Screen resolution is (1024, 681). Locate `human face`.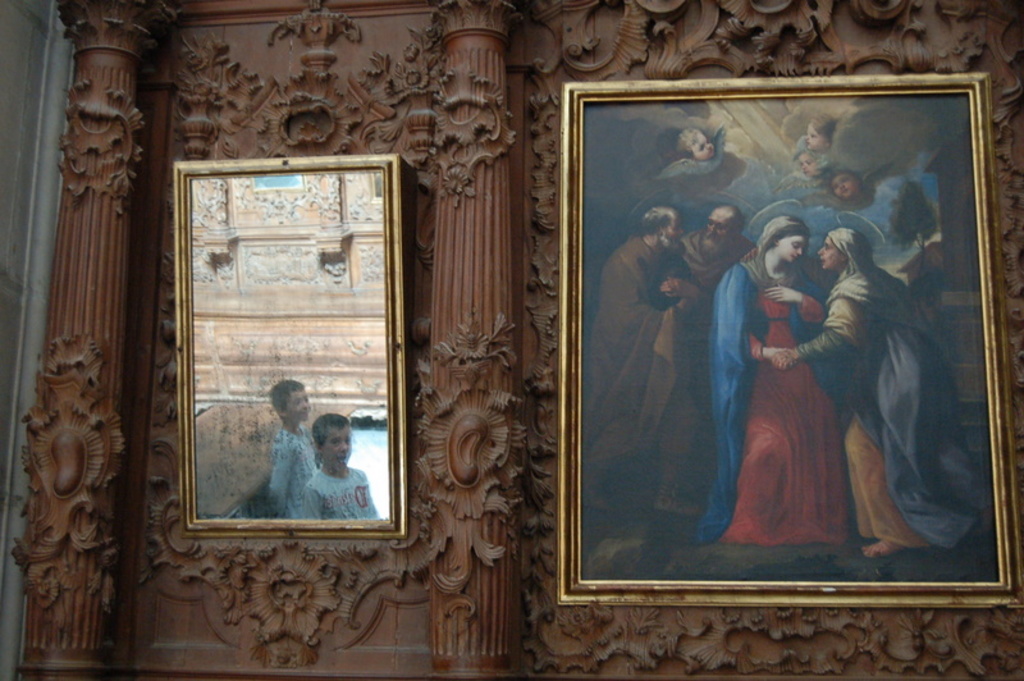
bbox(705, 212, 733, 250).
